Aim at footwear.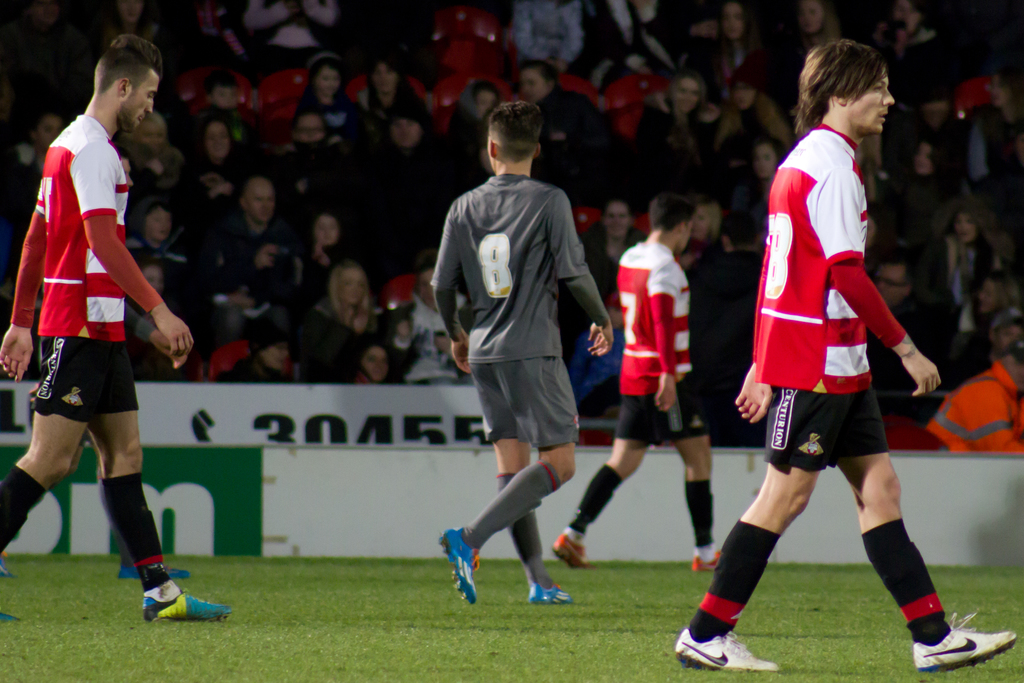
Aimed at (553,526,593,568).
